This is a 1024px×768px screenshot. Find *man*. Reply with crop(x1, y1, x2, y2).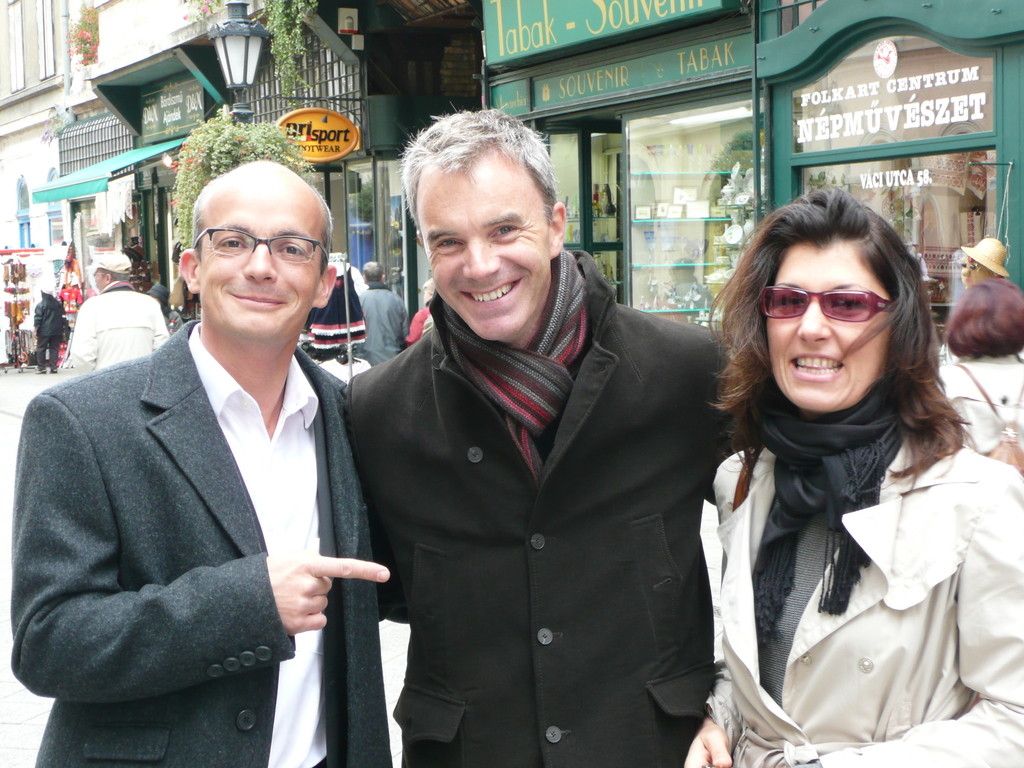
crop(32, 285, 70, 373).
